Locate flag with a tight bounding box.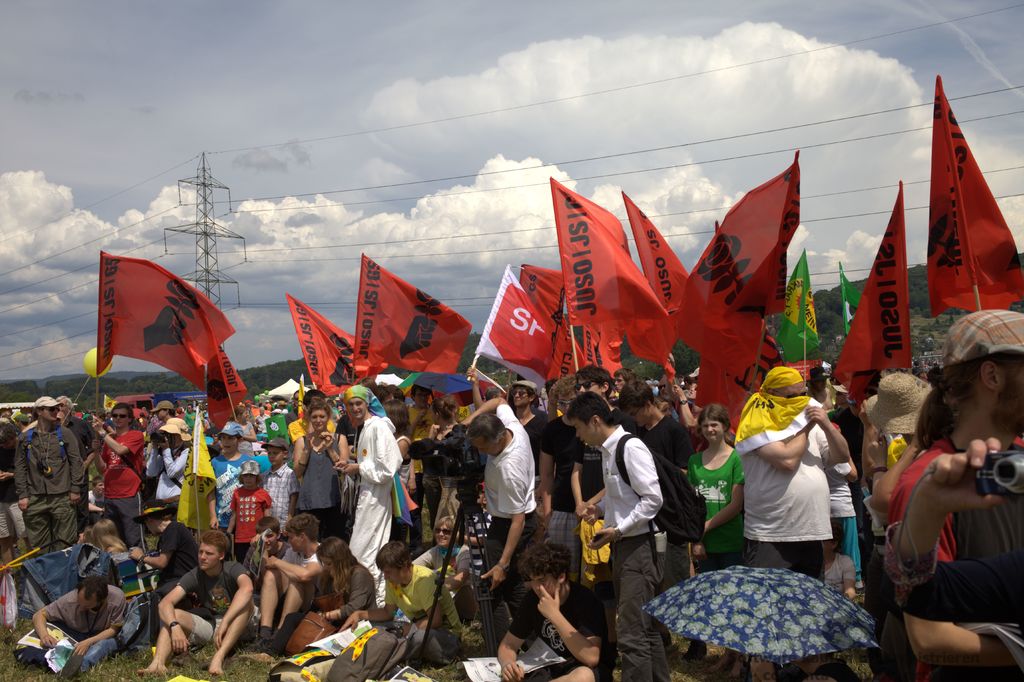
box=[251, 412, 284, 443].
